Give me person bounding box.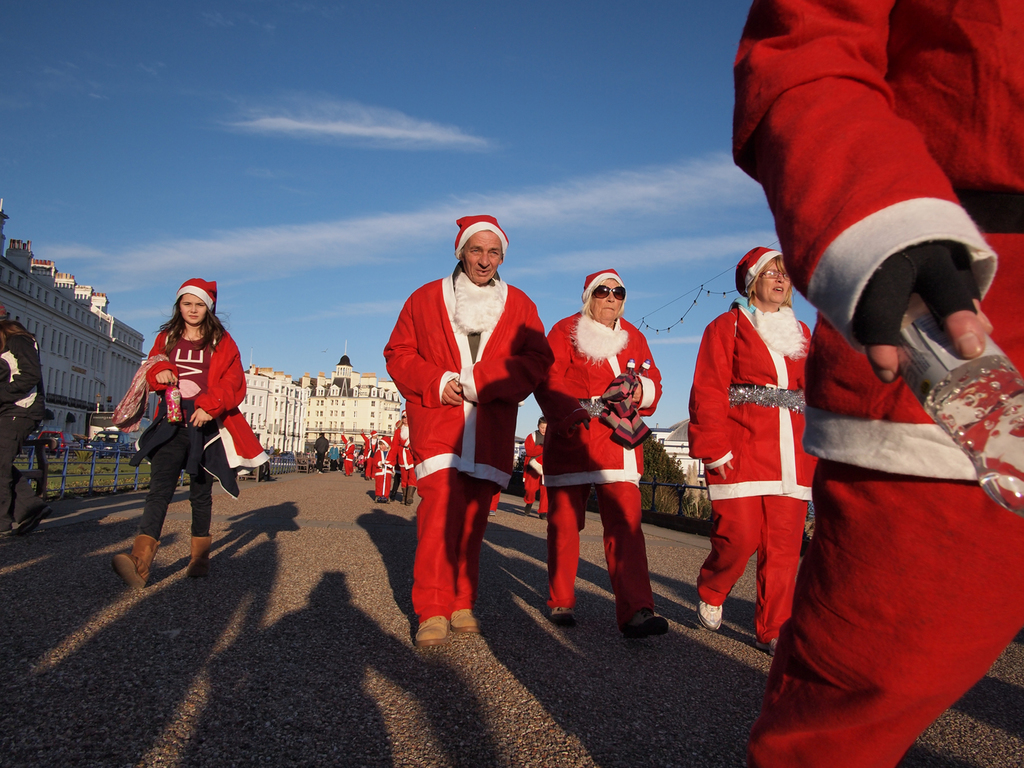
[104,284,227,589].
